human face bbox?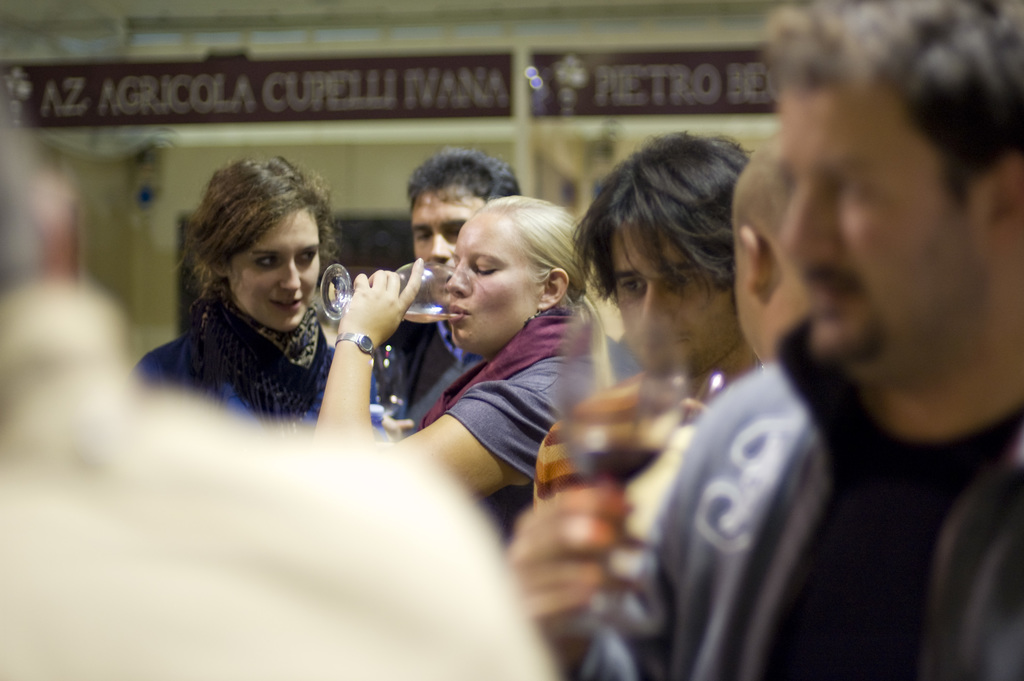
detection(609, 218, 743, 379)
